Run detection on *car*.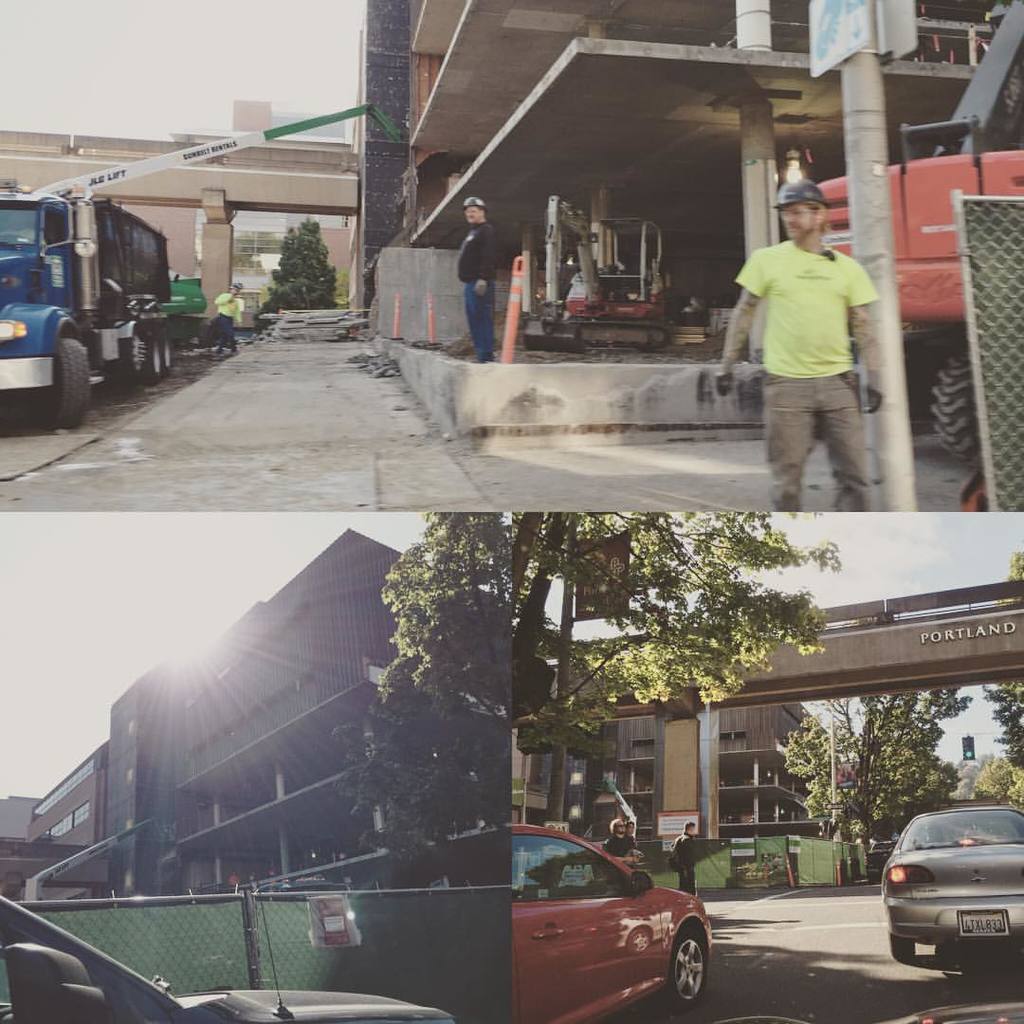
Result: locate(719, 1003, 1023, 1023).
